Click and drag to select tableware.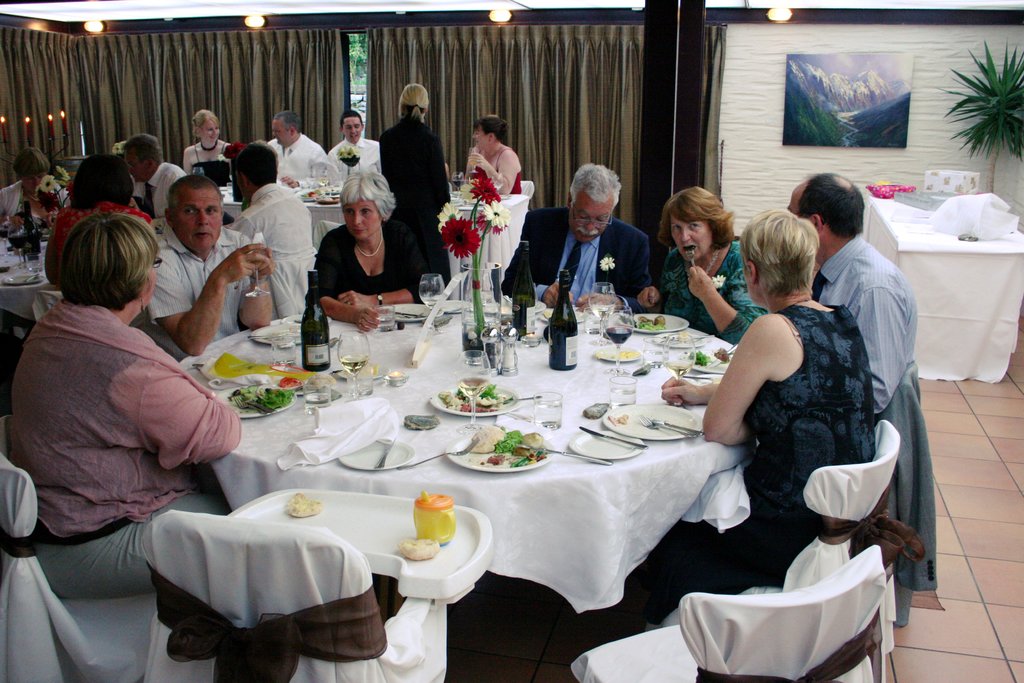
Selection: box=[396, 436, 480, 472].
